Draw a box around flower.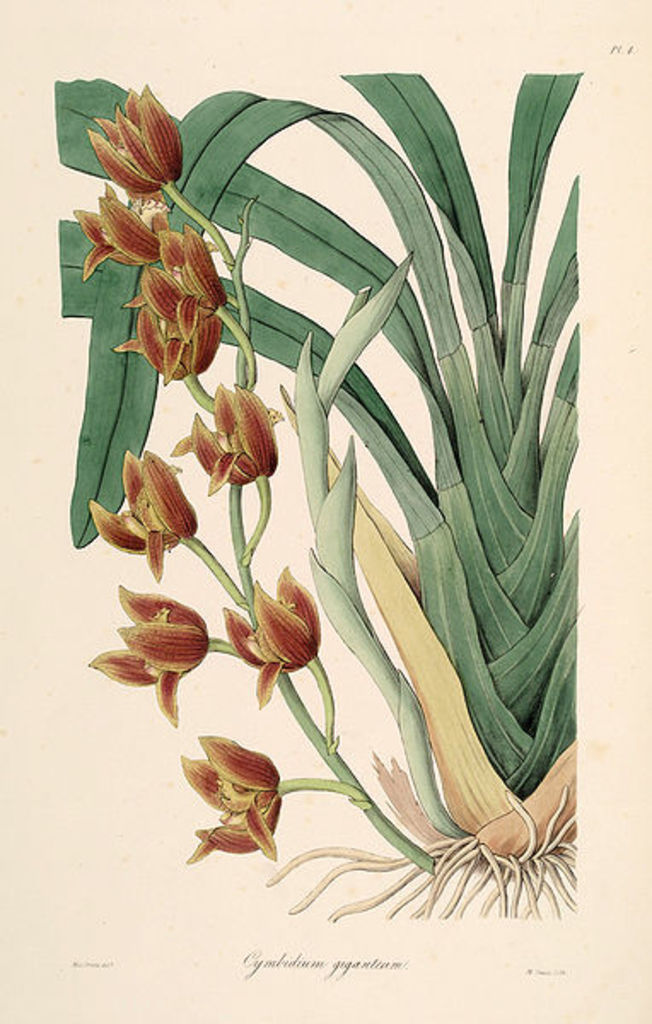
select_region(77, 191, 174, 268).
